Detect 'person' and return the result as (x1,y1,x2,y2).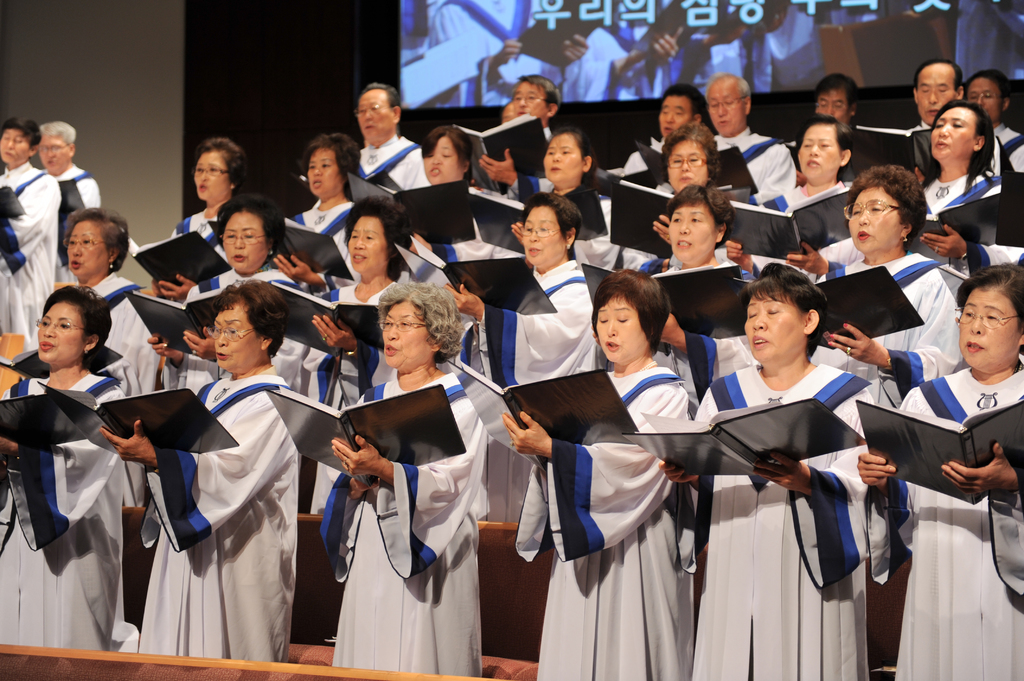
(707,73,800,184).
